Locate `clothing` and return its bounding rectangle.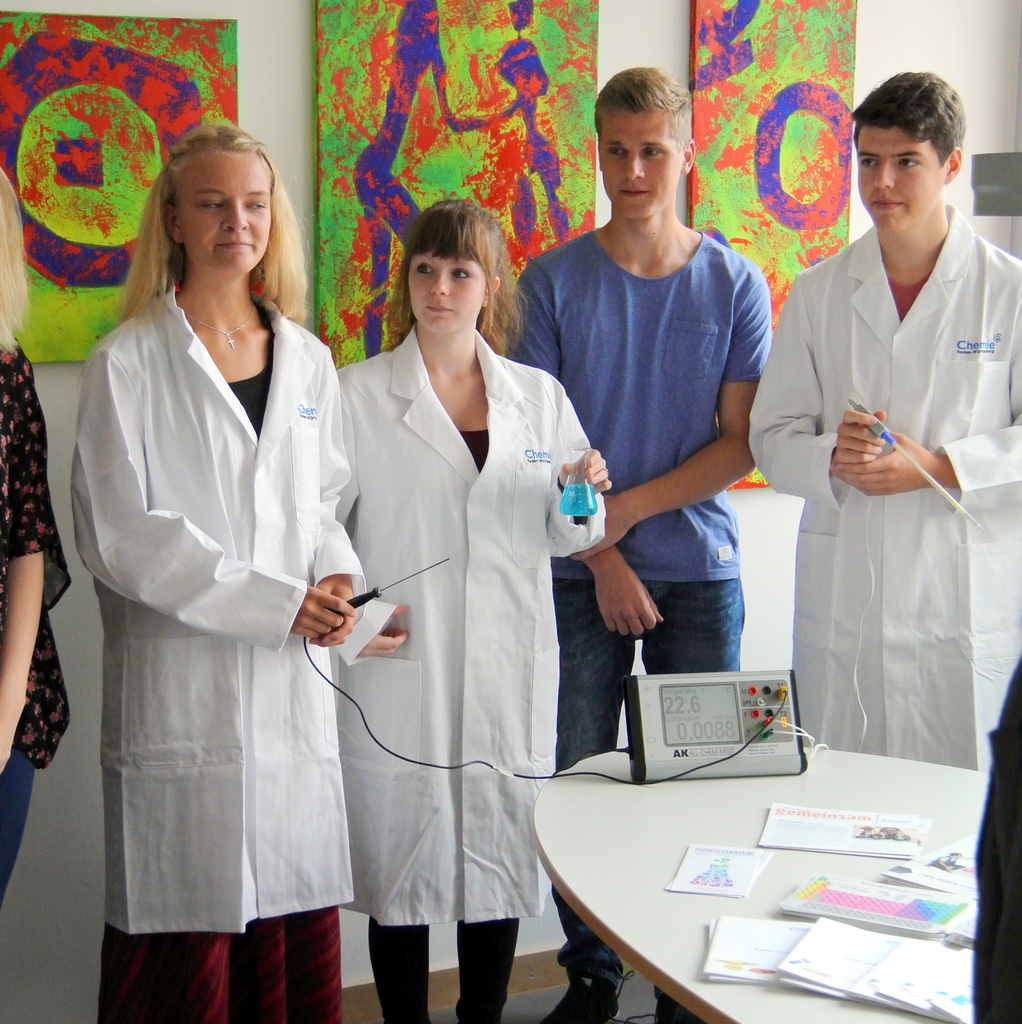
<region>54, 170, 395, 954</region>.
